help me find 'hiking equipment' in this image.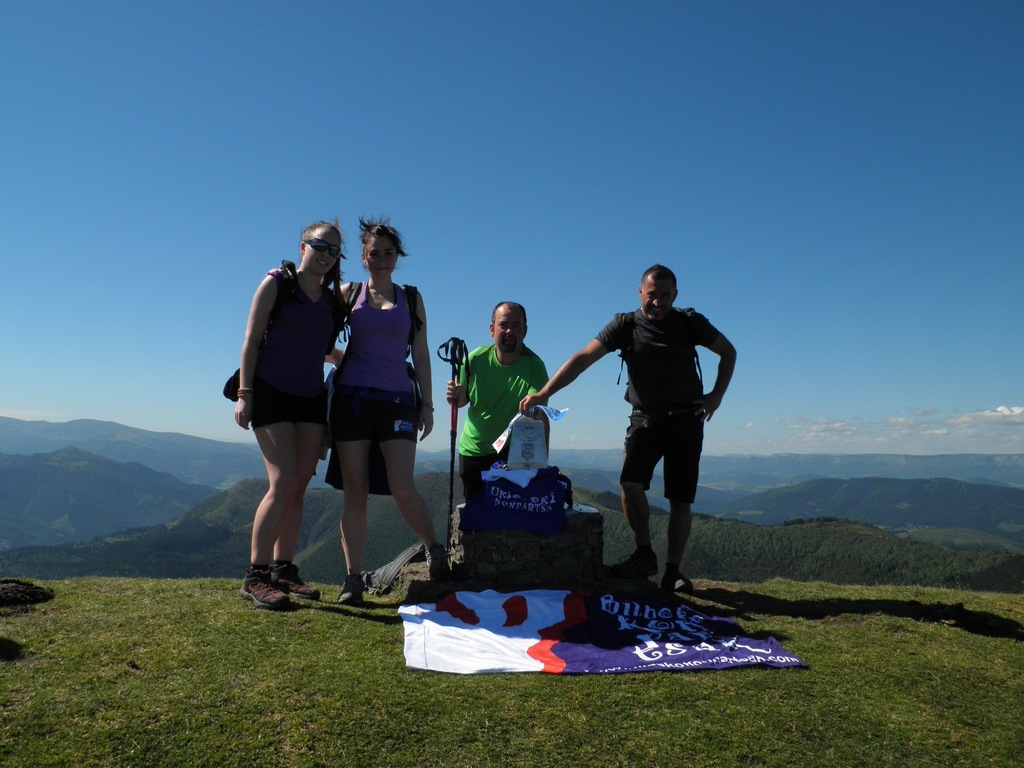
Found it: box=[435, 335, 457, 554].
